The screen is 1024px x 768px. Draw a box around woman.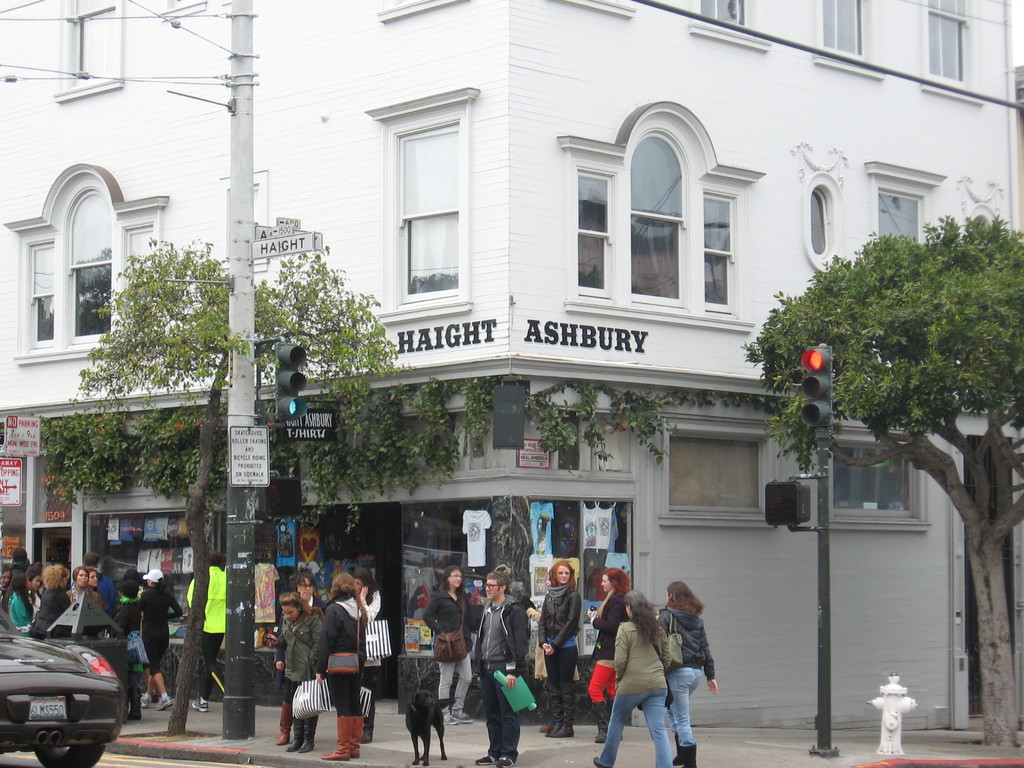
{"x1": 70, "y1": 566, "x2": 96, "y2": 611}.
